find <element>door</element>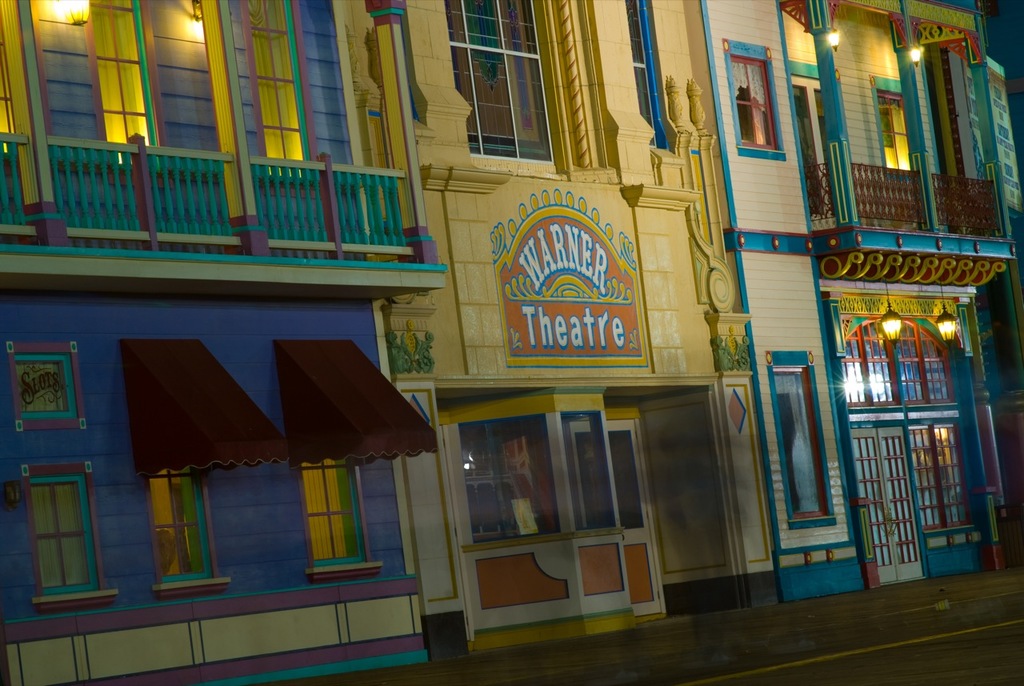
select_region(910, 419, 981, 574)
